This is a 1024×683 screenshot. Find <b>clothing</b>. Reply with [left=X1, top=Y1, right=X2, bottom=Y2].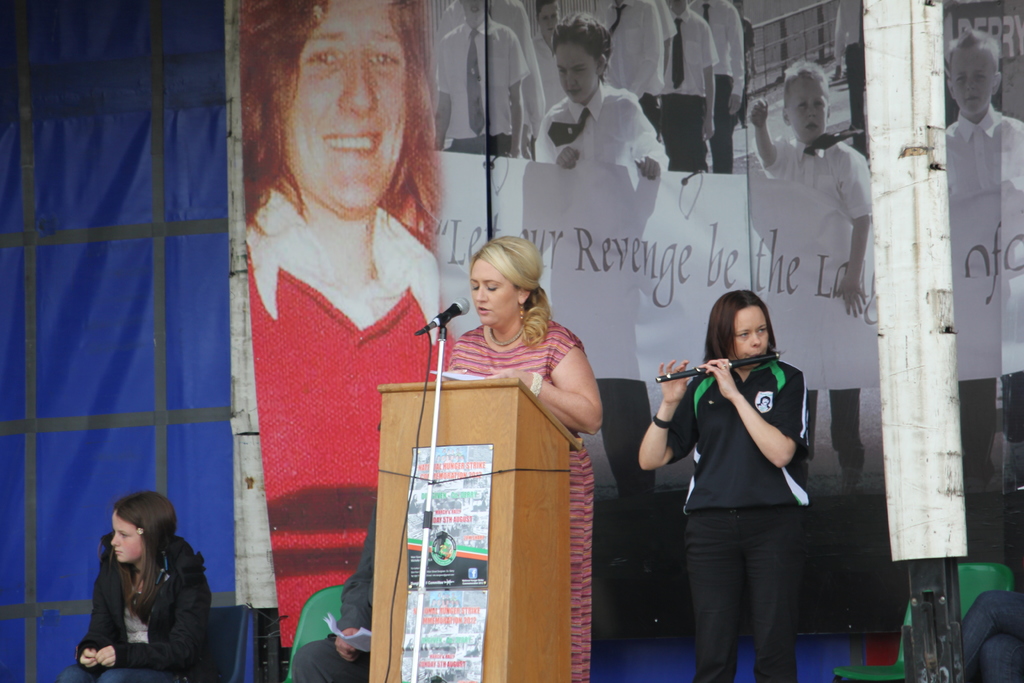
[left=441, top=30, right=515, bottom=176].
